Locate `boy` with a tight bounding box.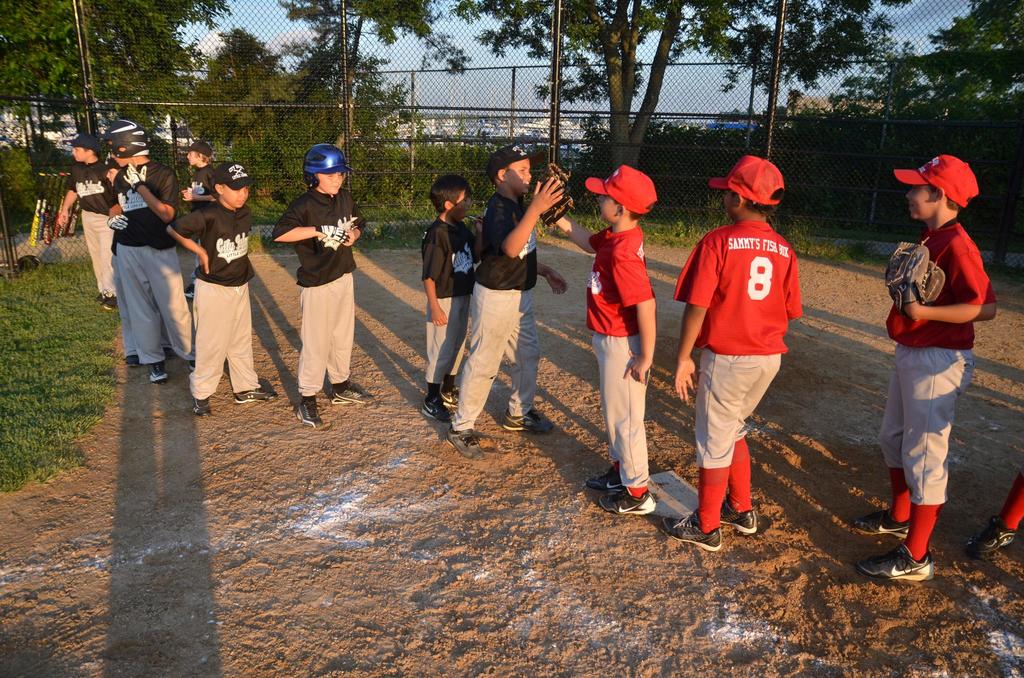
pyautogui.locateOnScreen(273, 143, 372, 427).
